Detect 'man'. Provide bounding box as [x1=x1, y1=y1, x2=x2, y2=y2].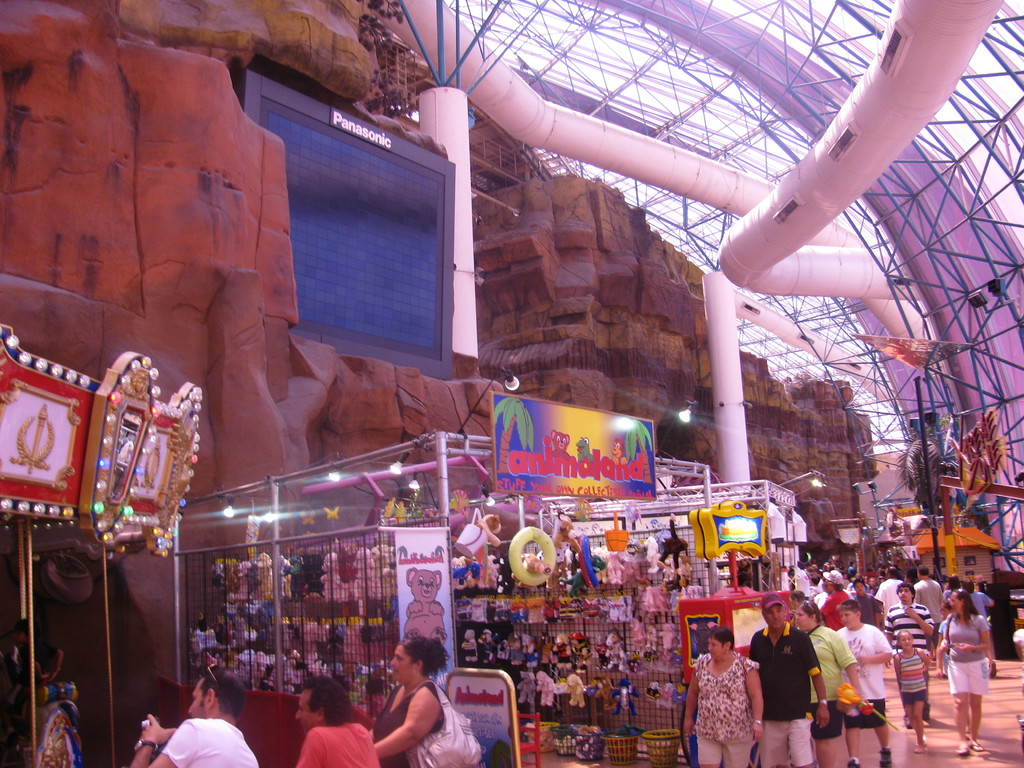
[x1=749, y1=594, x2=828, y2=767].
